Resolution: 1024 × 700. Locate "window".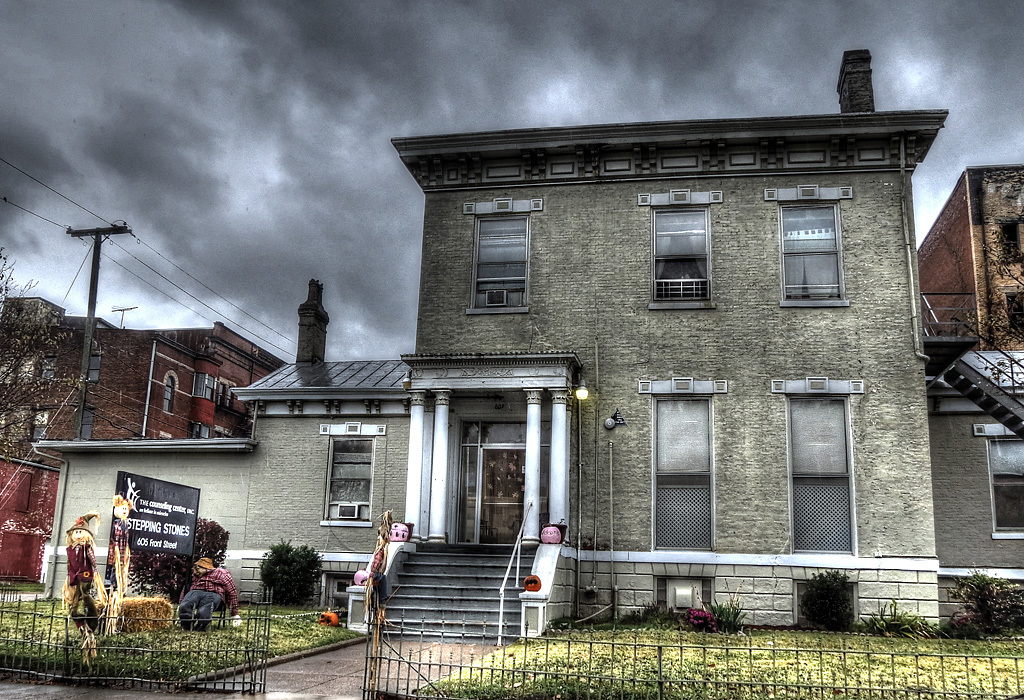
634/178/728/317.
